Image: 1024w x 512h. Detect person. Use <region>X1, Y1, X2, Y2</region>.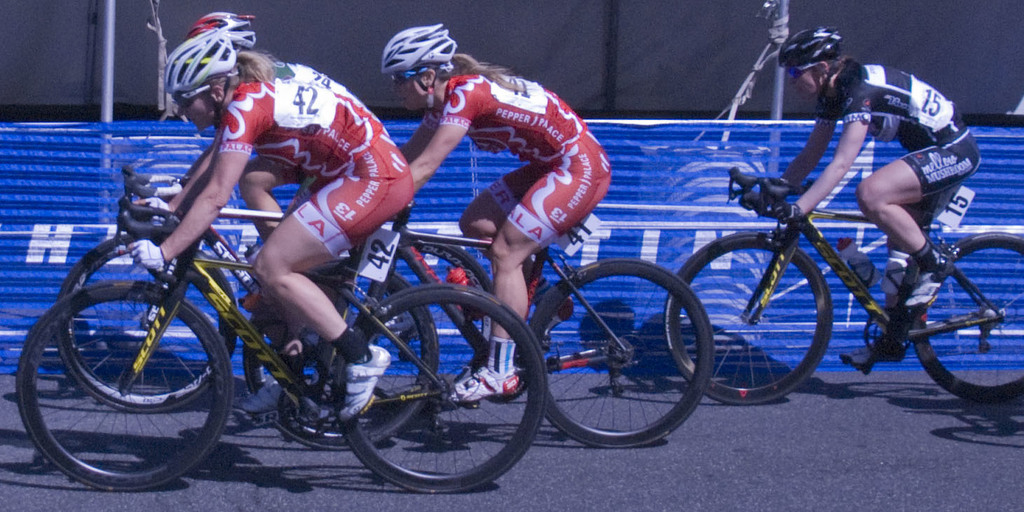
<region>708, 40, 969, 338</region>.
